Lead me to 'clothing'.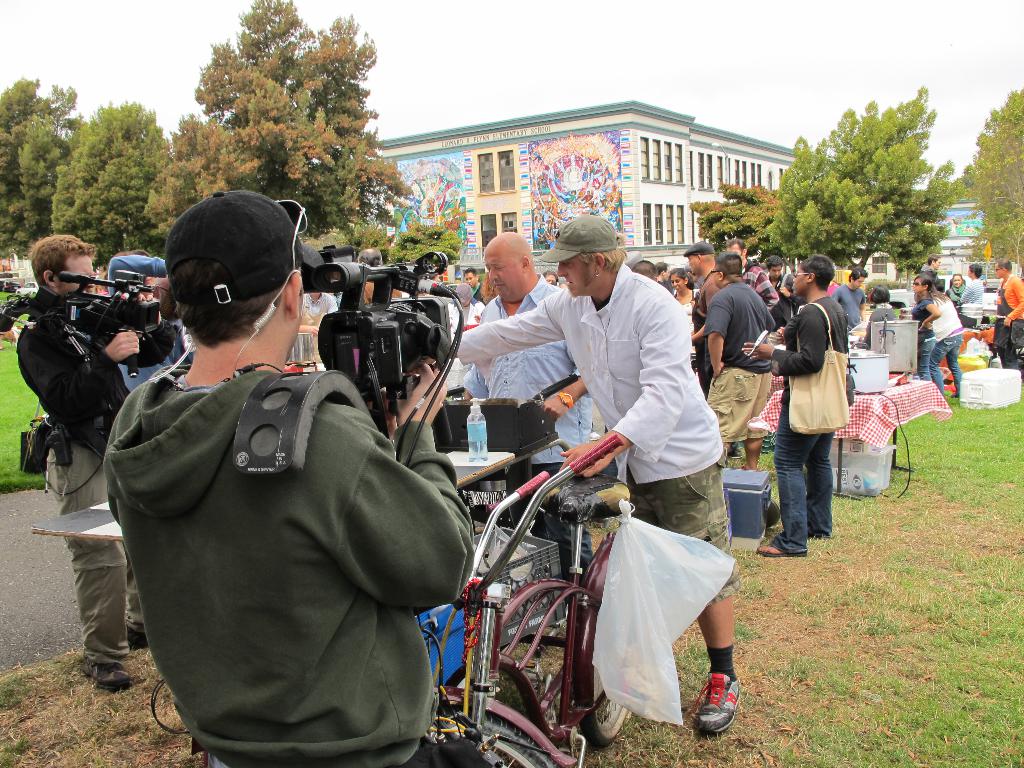
Lead to 929, 288, 964, 393.
